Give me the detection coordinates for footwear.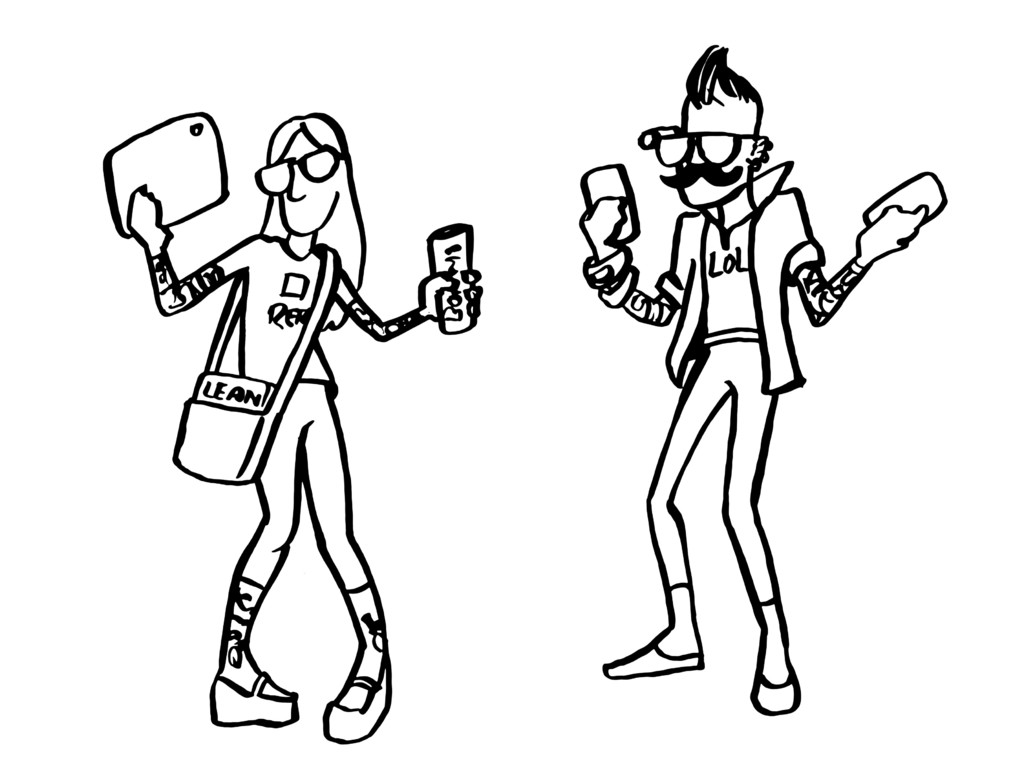
592,573,706,687.
